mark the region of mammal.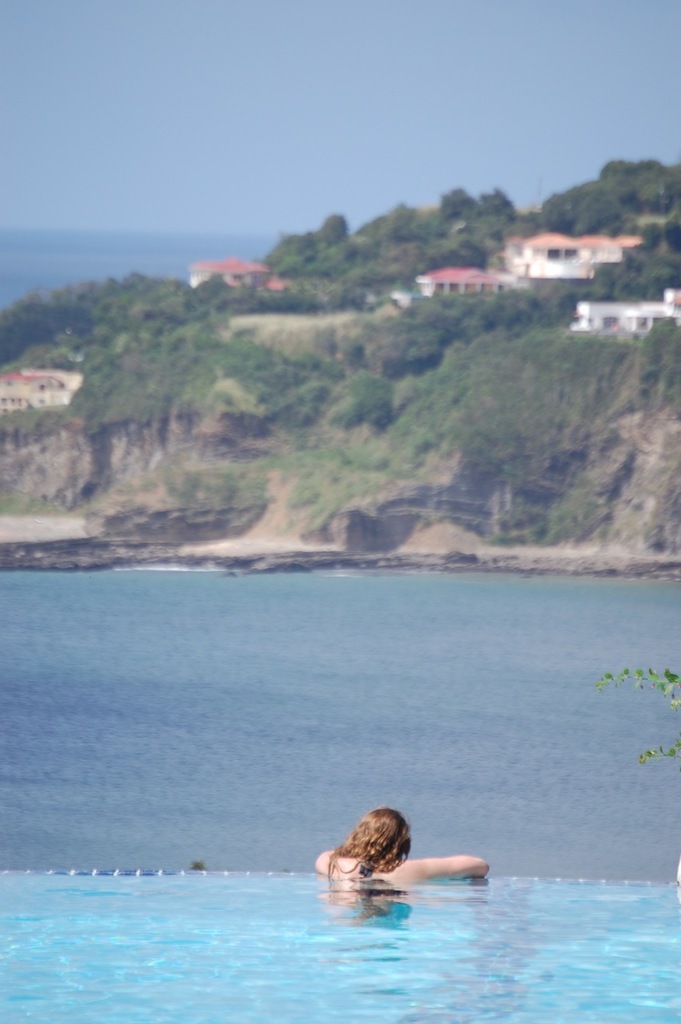
Region: <bbox>333, 811, 463, 907</bbox>.
